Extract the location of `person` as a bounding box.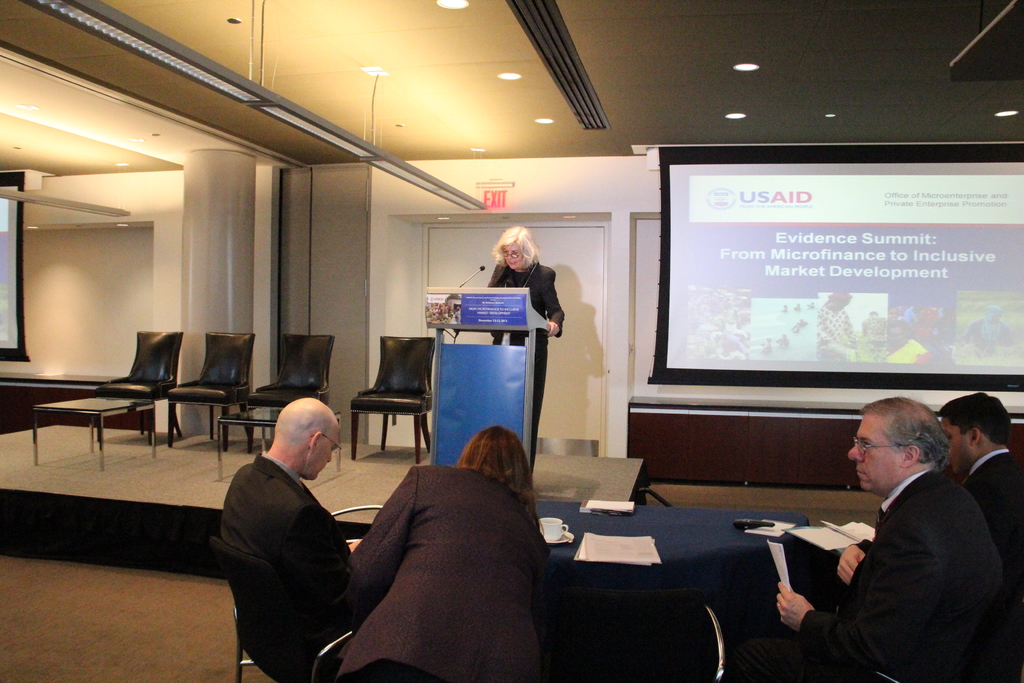
region(946, 389, 1023, 682).
